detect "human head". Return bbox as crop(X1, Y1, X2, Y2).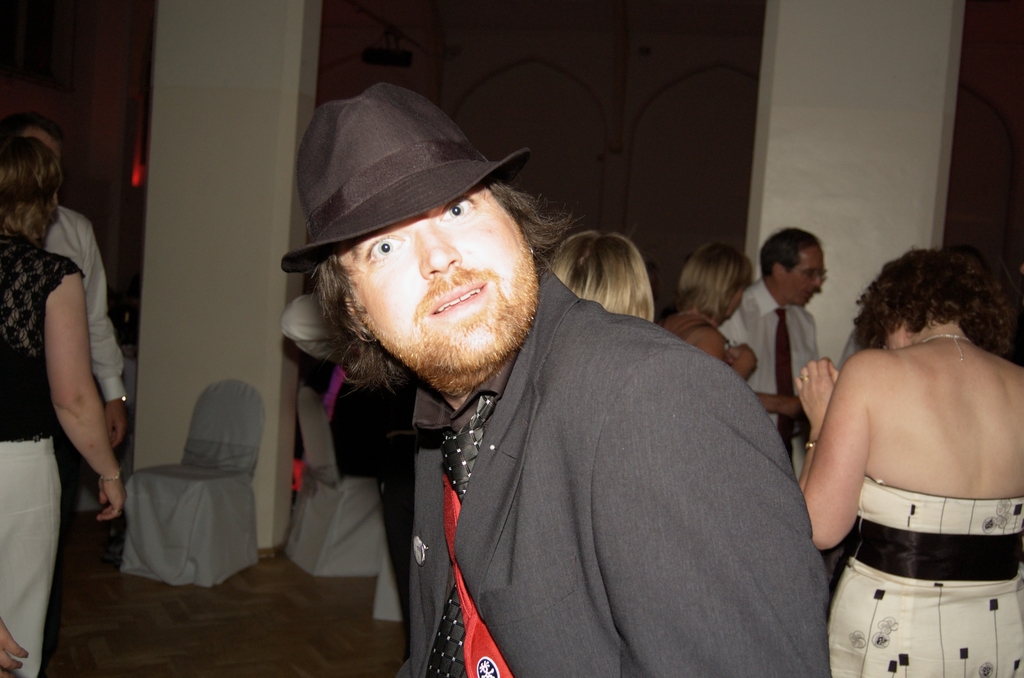
crop(762, 229, 840, 306).
